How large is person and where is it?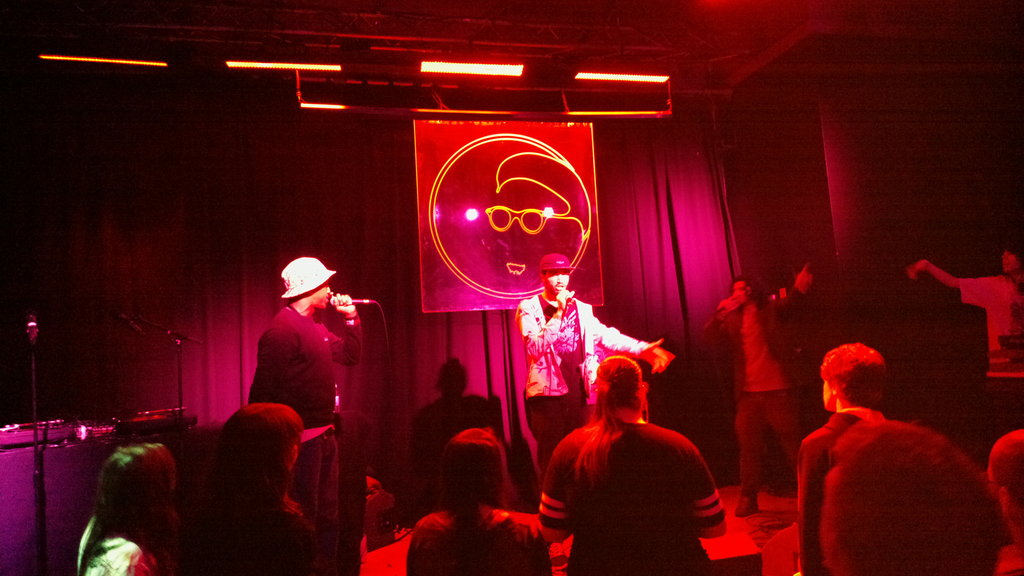
Bounding box: (x1=785, y1=340, x2=913, y2=575).
